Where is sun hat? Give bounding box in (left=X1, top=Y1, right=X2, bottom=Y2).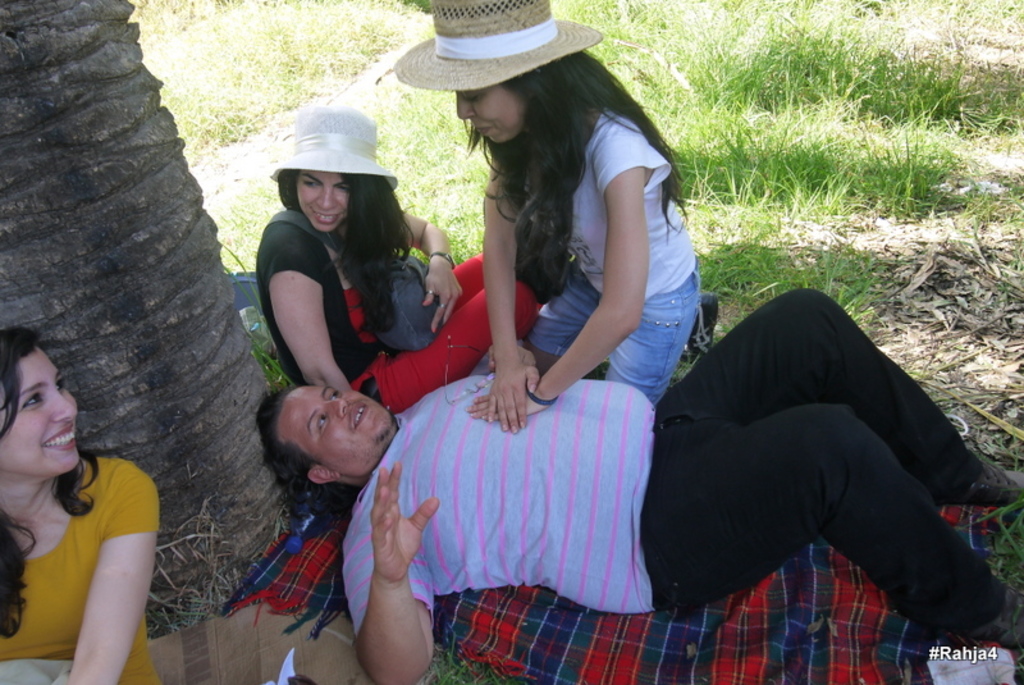
(left=394, top=0, right=603, bottom=92).
